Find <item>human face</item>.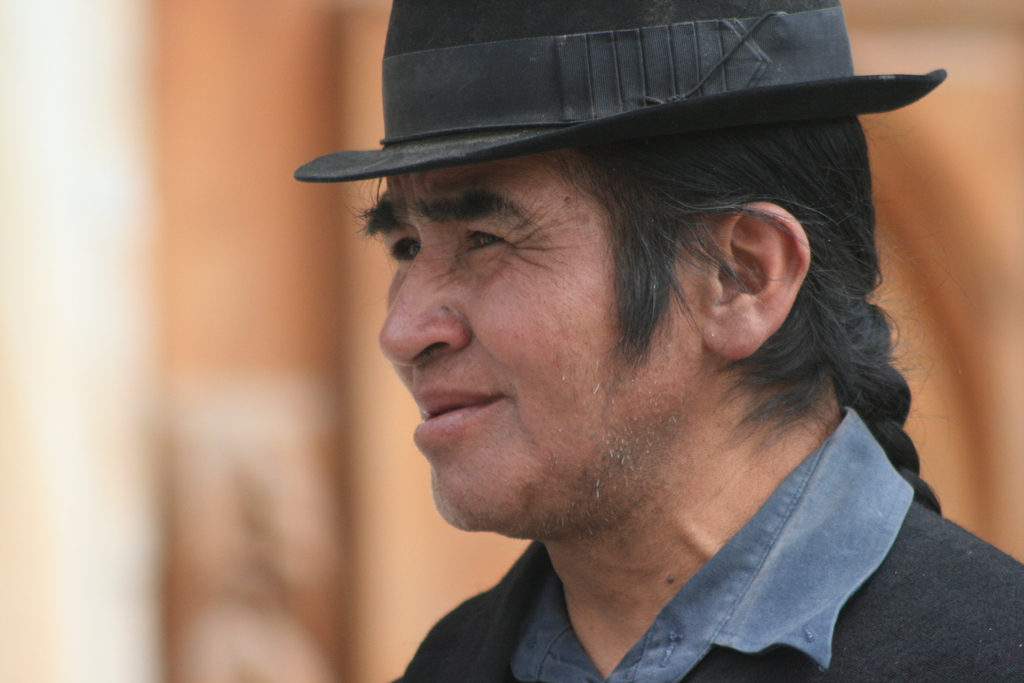
[x1=380, y1=153, x2=709, y2=535].
